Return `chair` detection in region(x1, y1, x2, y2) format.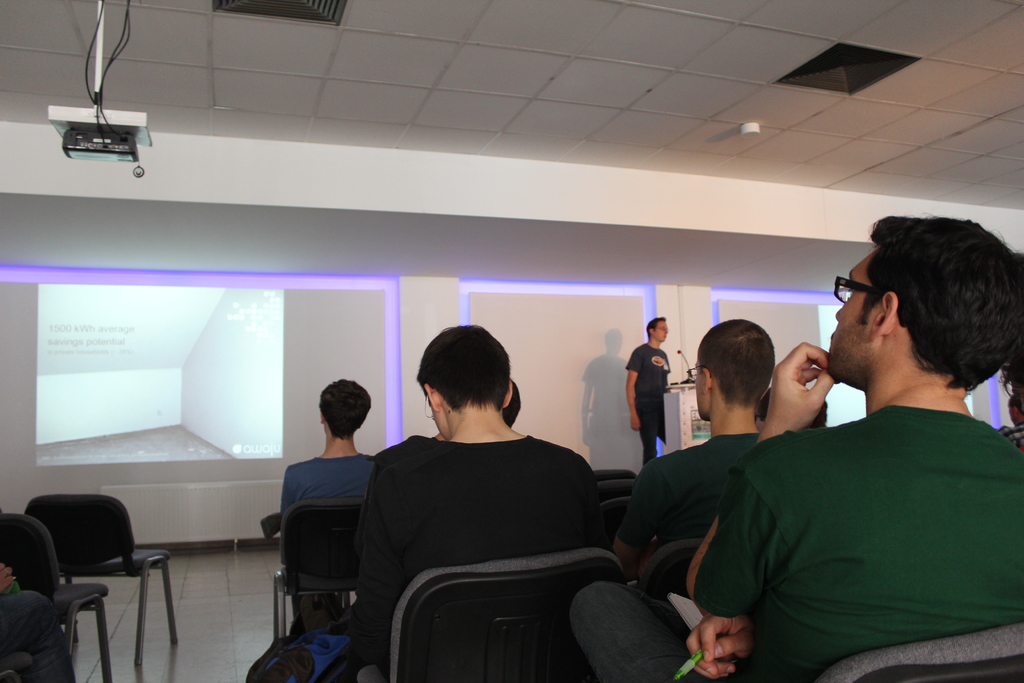
region(632, 539, 708, 621).
